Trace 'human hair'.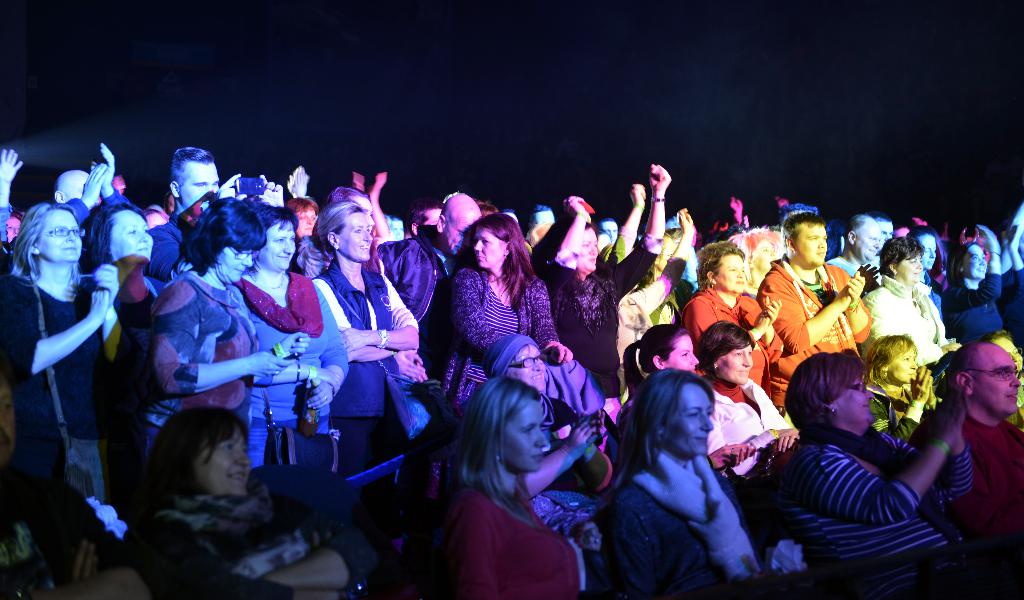
Traced to x1=179 y1=194 x2=266 y2=280.
